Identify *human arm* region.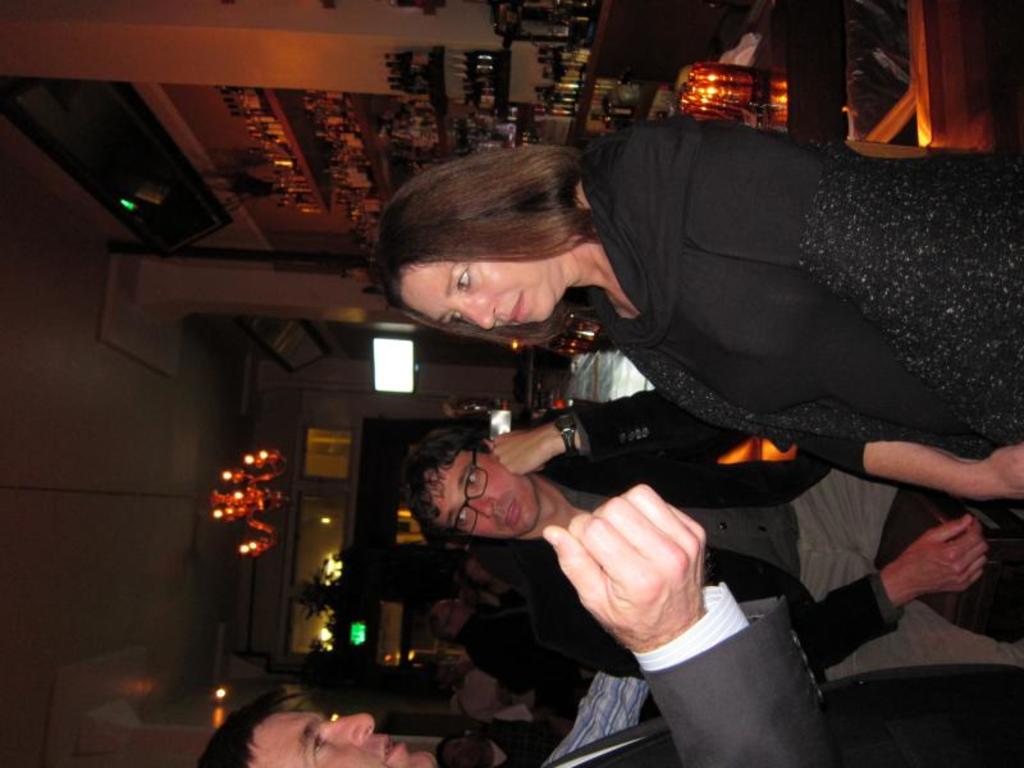
Region: 545,669,646,758.
